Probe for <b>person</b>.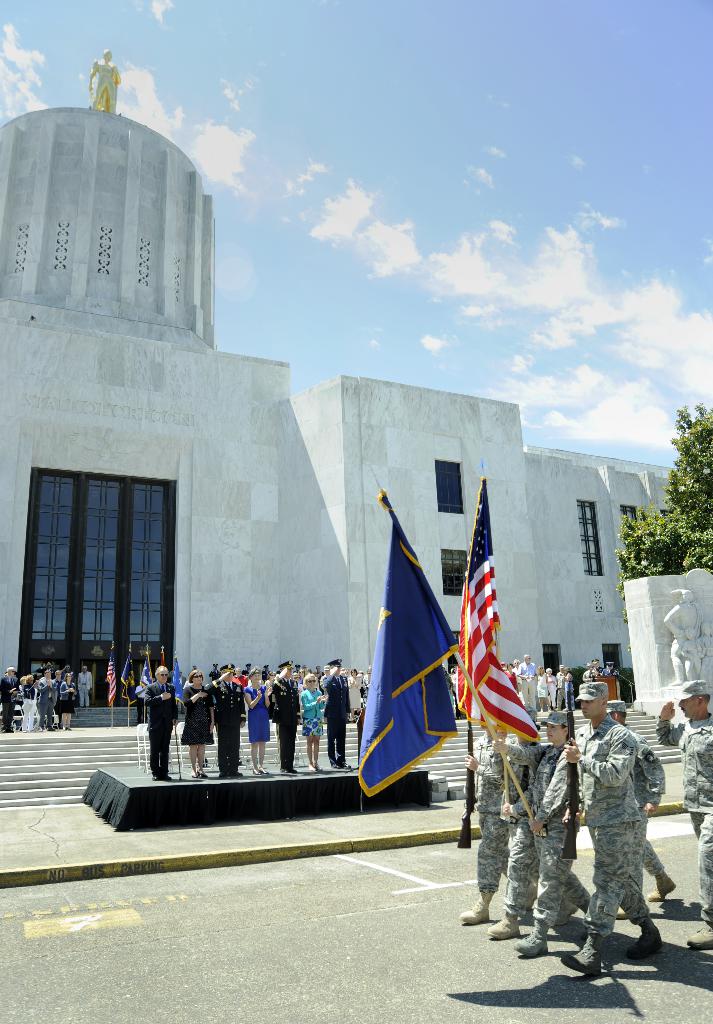
Probe result: bbox=[489, 726, 527, 940].
